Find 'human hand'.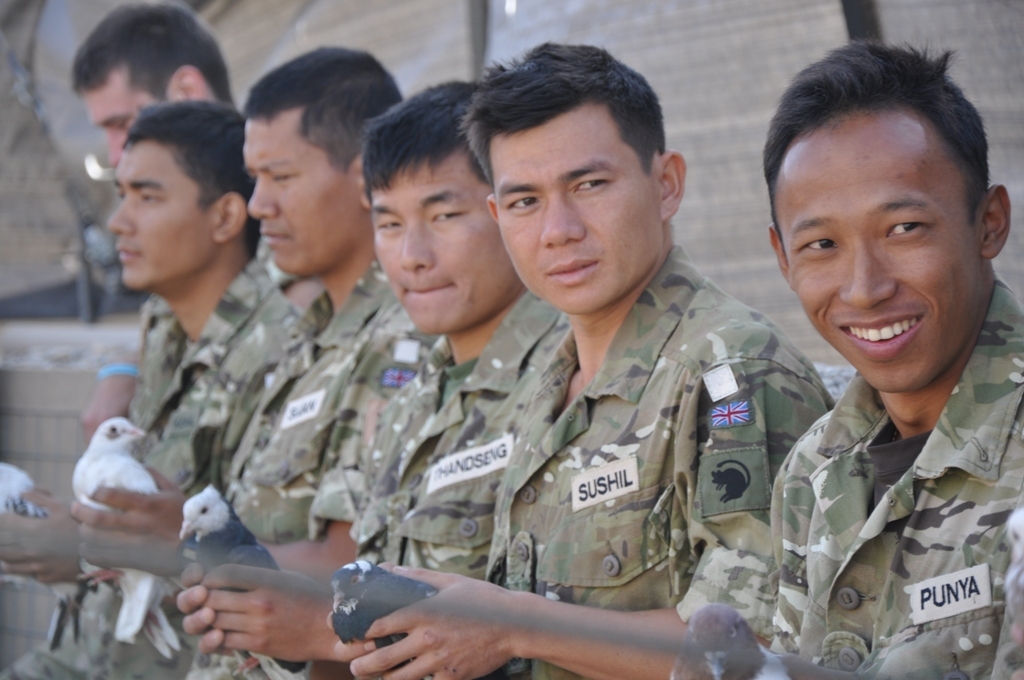
rect(172, 558, 239, 655).
